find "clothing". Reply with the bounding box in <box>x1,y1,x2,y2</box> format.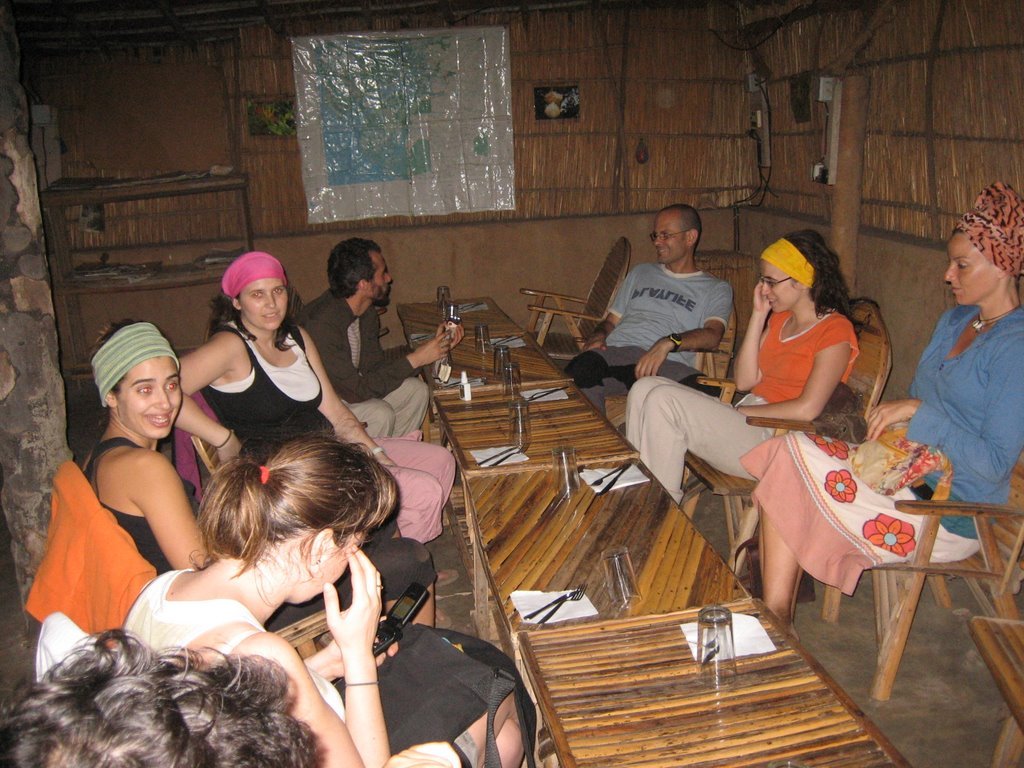
<box>198,319,454,544</box>.
